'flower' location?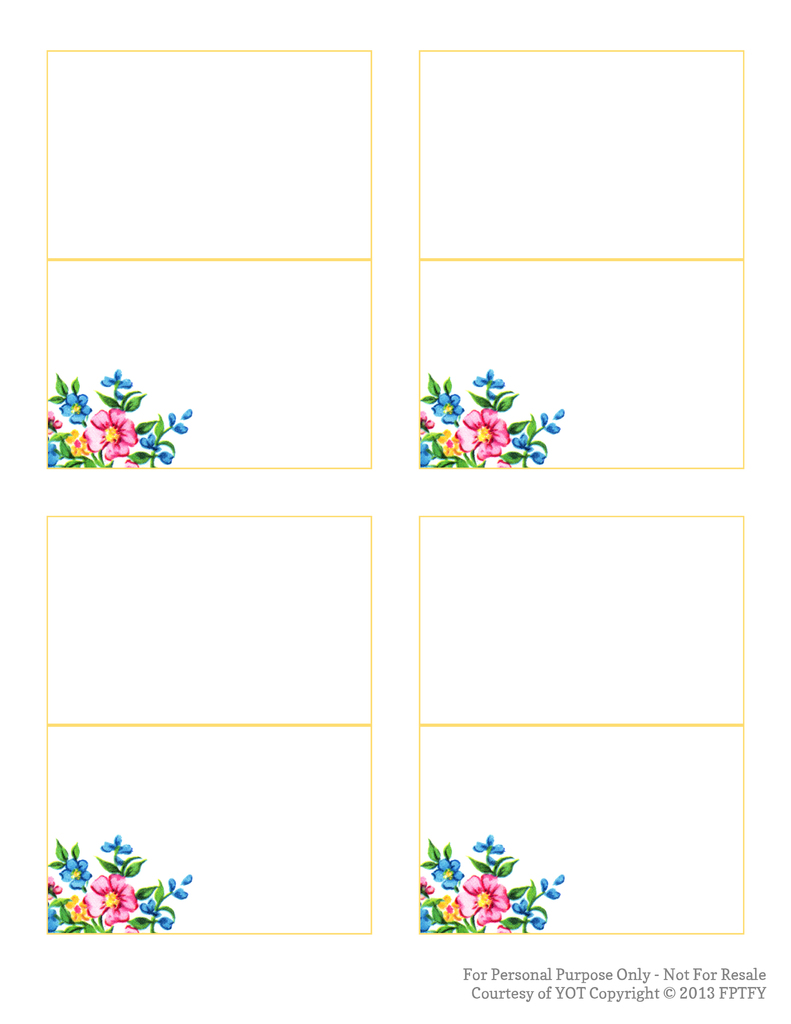
box=[453, 406, 523, 460]
